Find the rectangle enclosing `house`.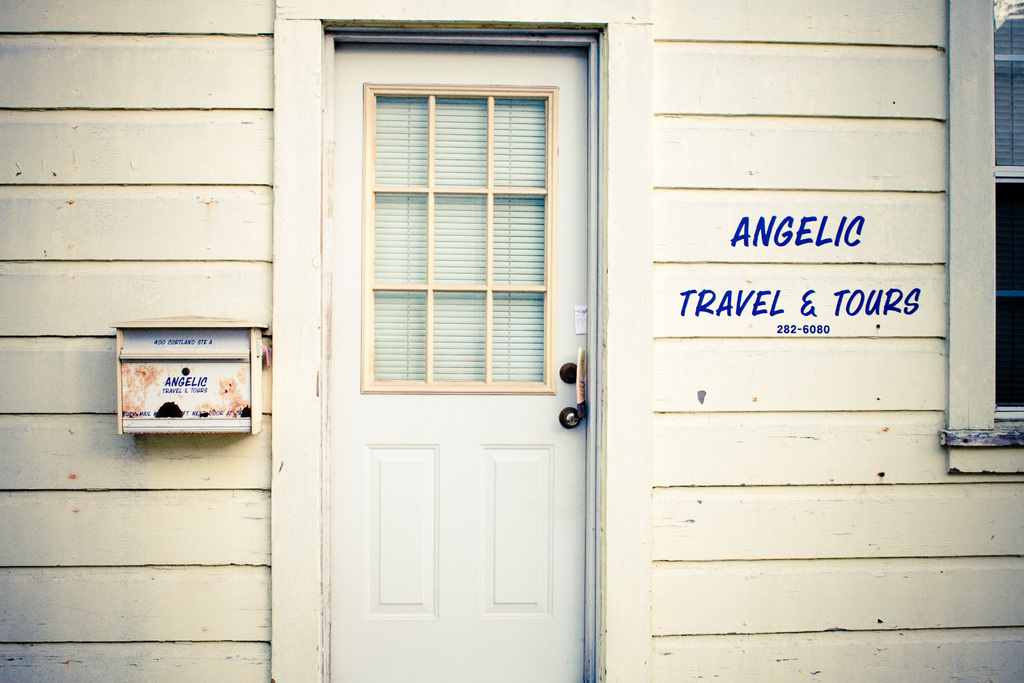
{"left": 0, "top": 0, "right": 1023, "bottom": 682}.
